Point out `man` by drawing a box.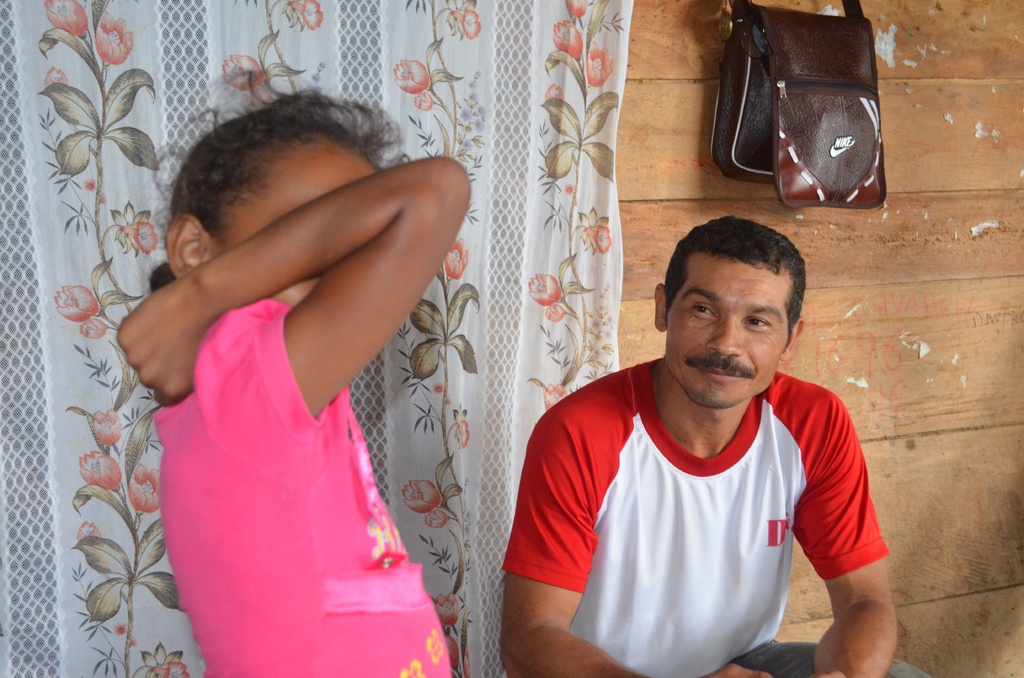
crop(490, 214, 900, 671).
